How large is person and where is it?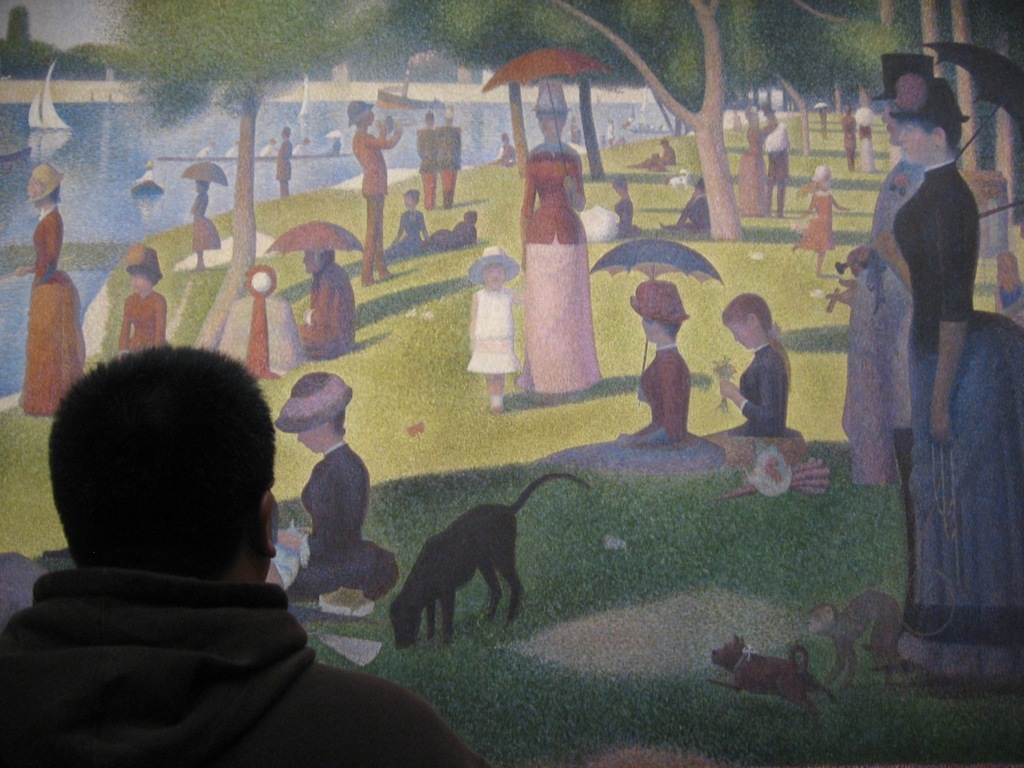
Bounding box: rect(218, 265, 304, 381).
